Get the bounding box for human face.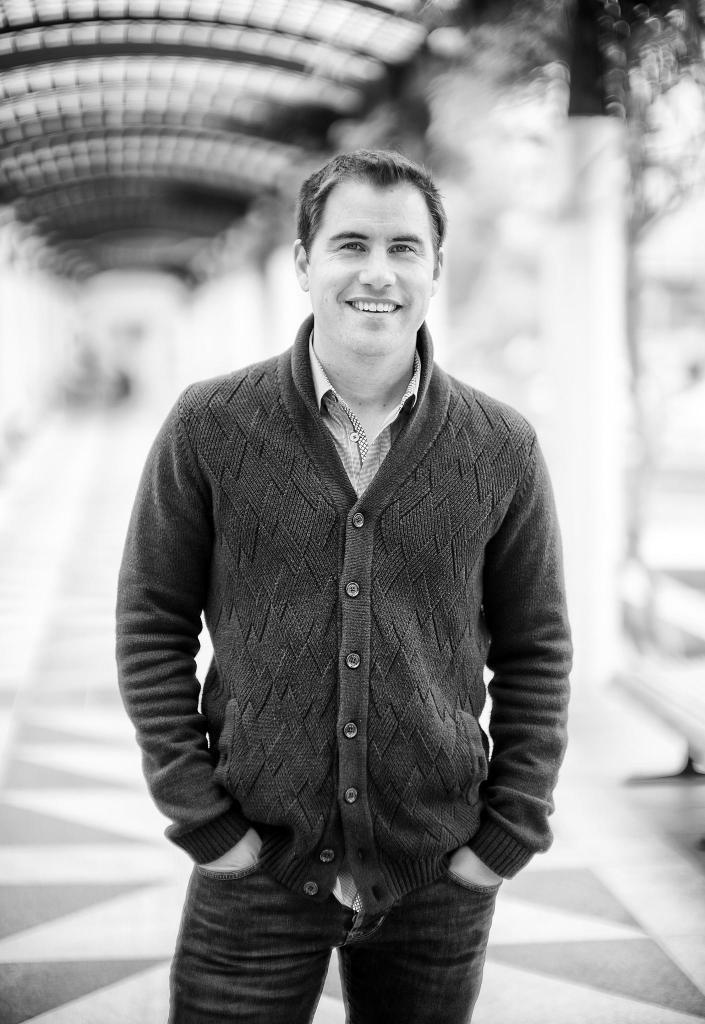
box=[310, 184, 430, 354].
